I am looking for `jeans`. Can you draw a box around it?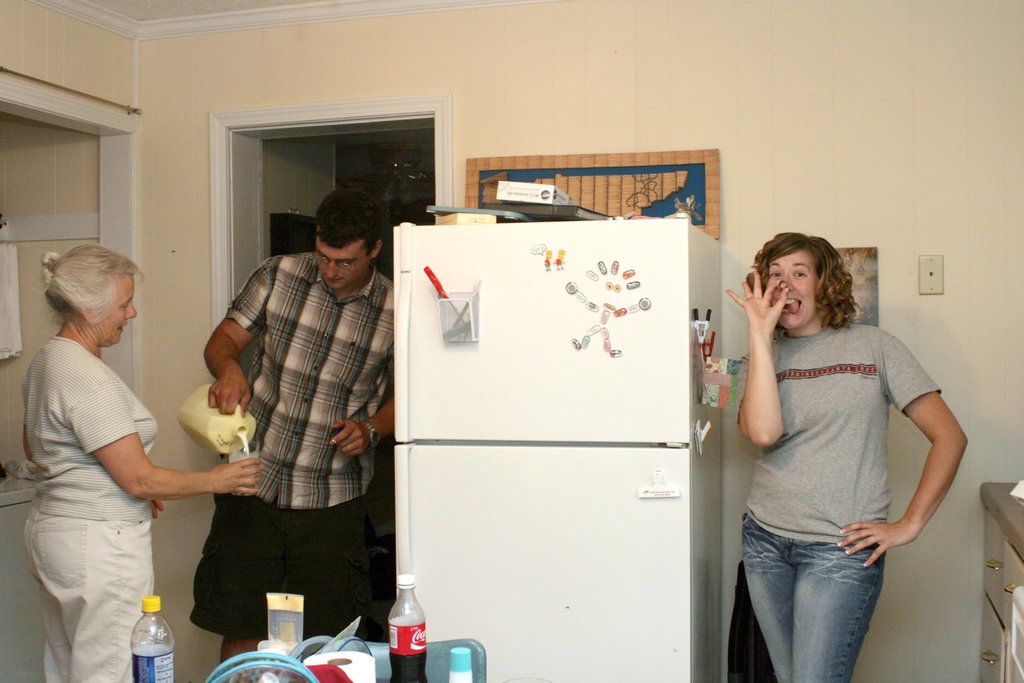
Sure, the bounding box is bbox=[733, 524, 902, 680].
